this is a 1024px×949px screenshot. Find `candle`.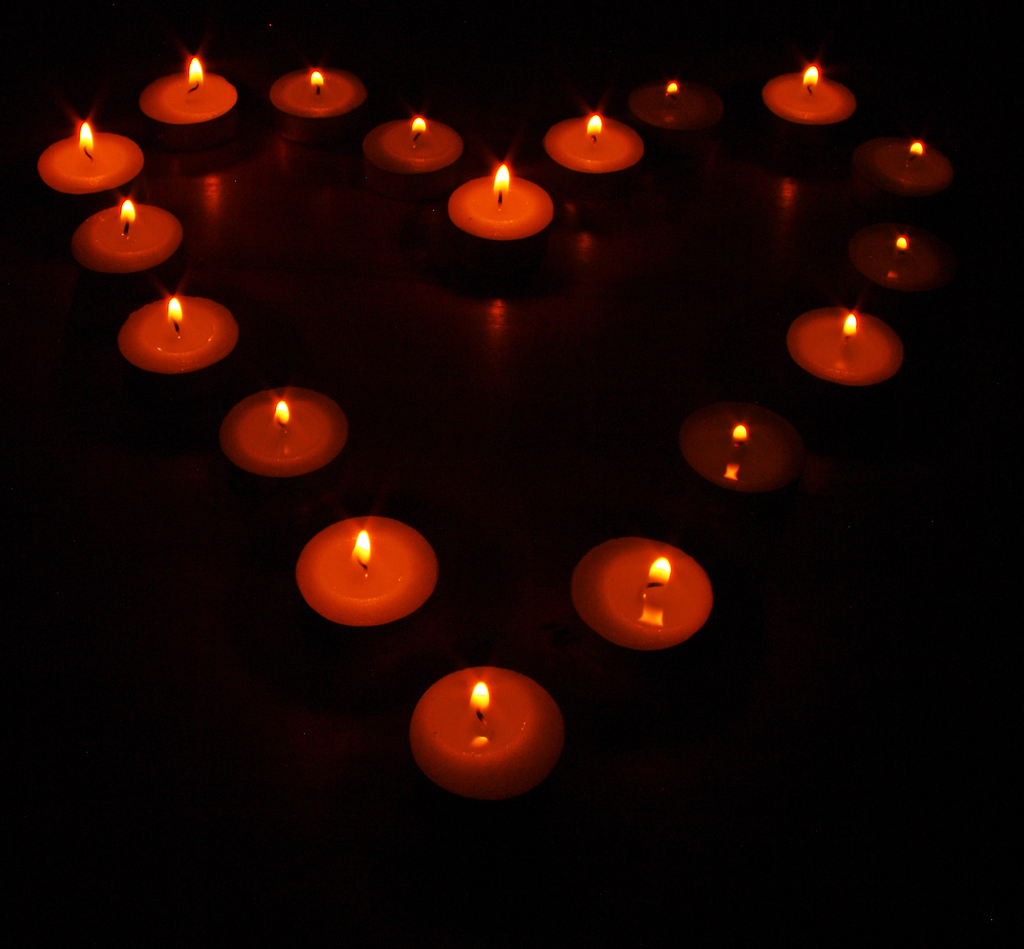
Bounding box: <bbox>867, 132, 949, 200</bbox>.
